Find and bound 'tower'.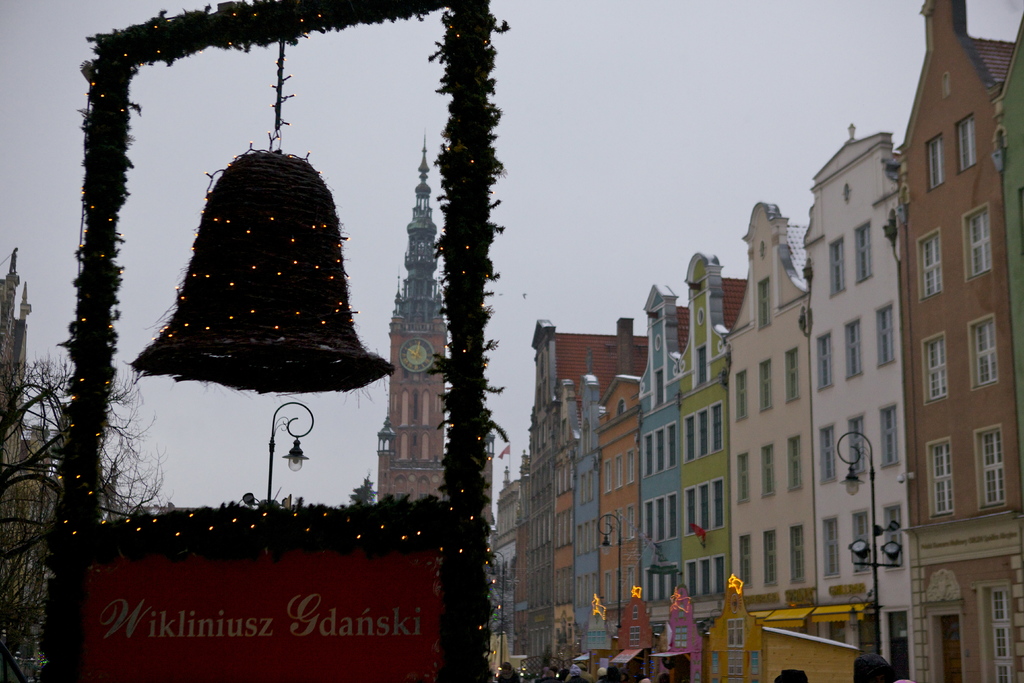
Bound: 381, 133, 445, 498.
